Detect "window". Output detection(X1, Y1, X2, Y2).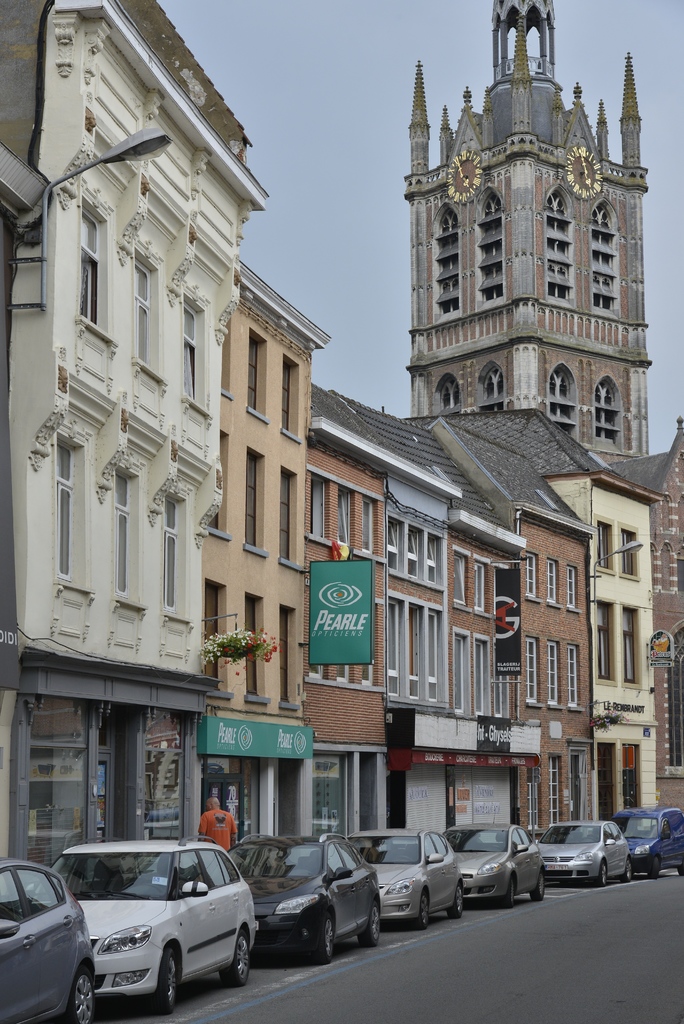
detection(385, 591, 446, 710).
